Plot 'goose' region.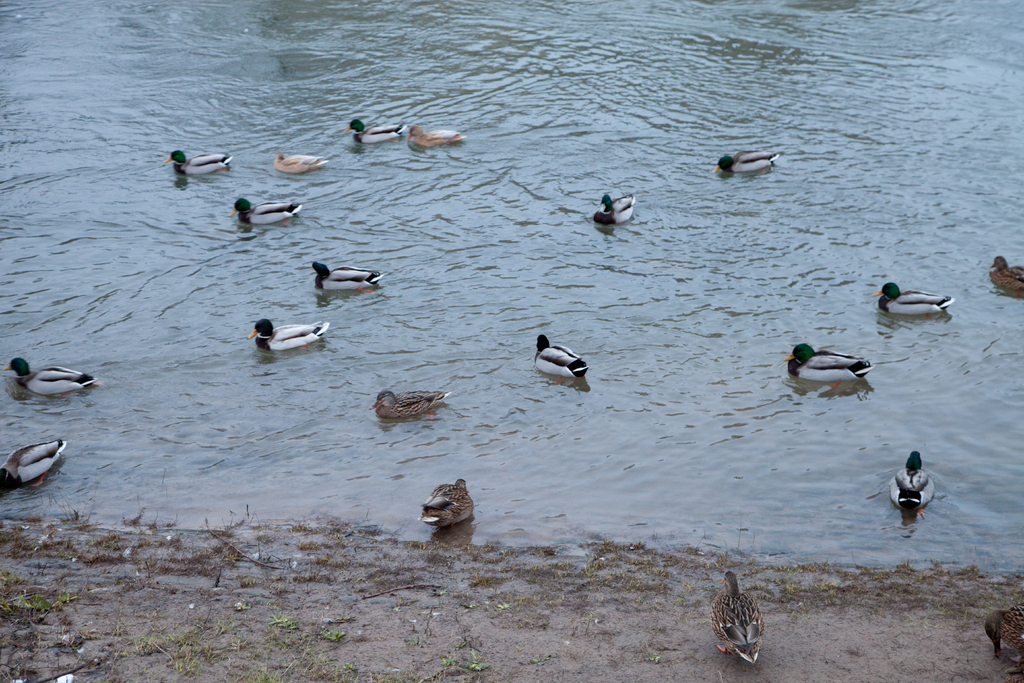
Plotted at left=404, top=127, right=467, bottom=148.
